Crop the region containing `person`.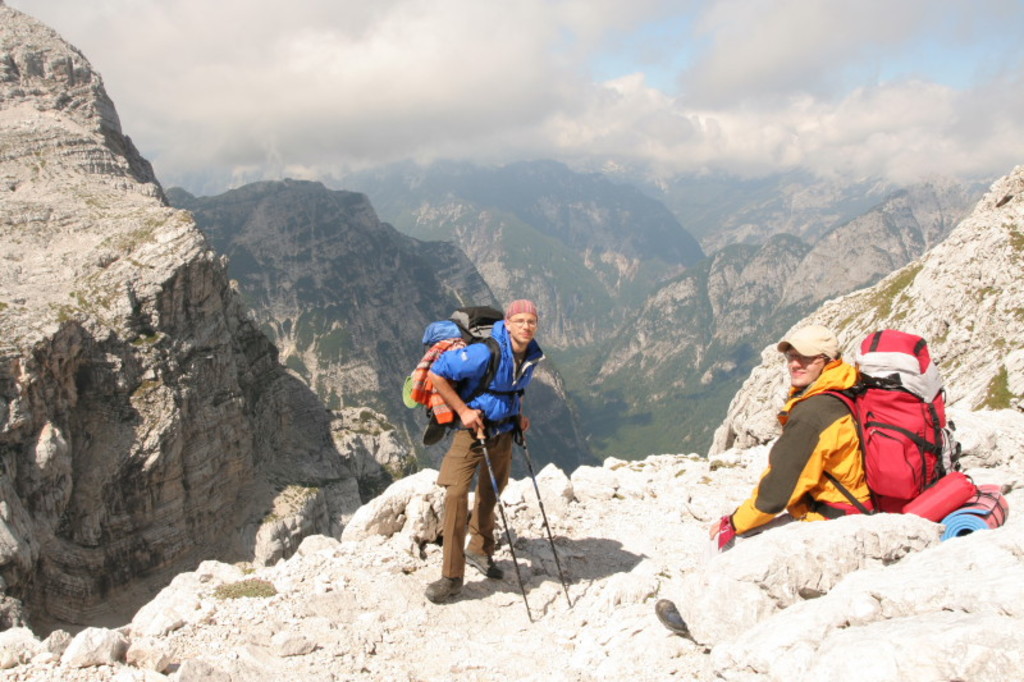
Crop region: <region>710, 328, 897, 554</region>.
